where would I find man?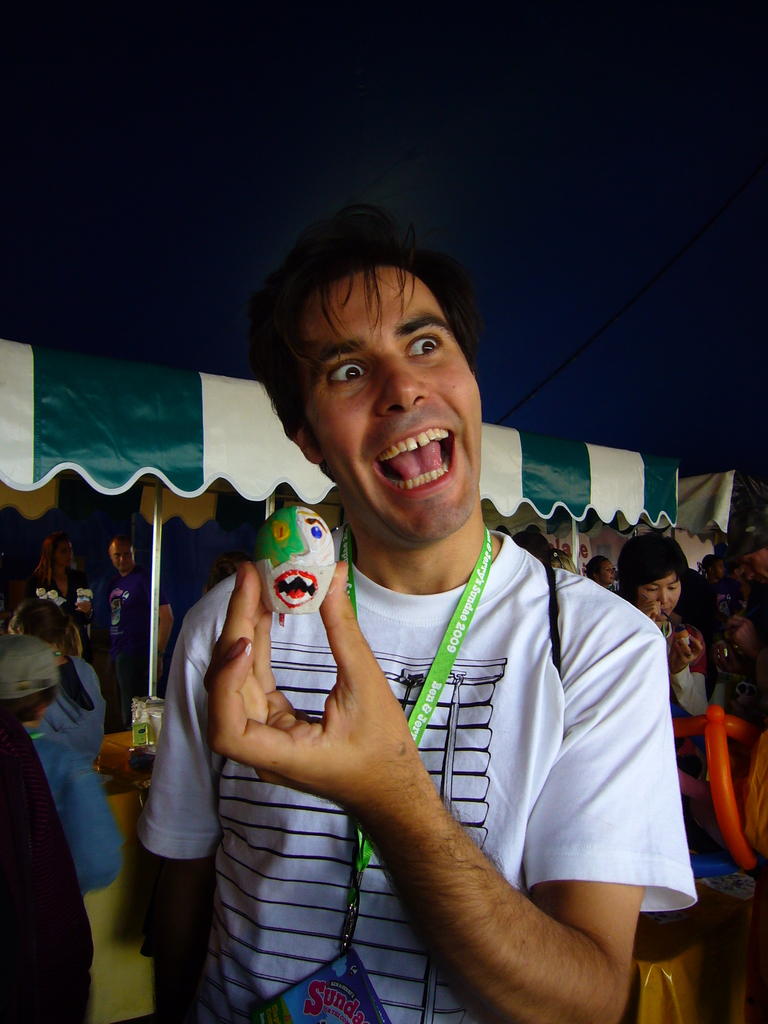
At left=95, top=534, right=175, bottom=728.
